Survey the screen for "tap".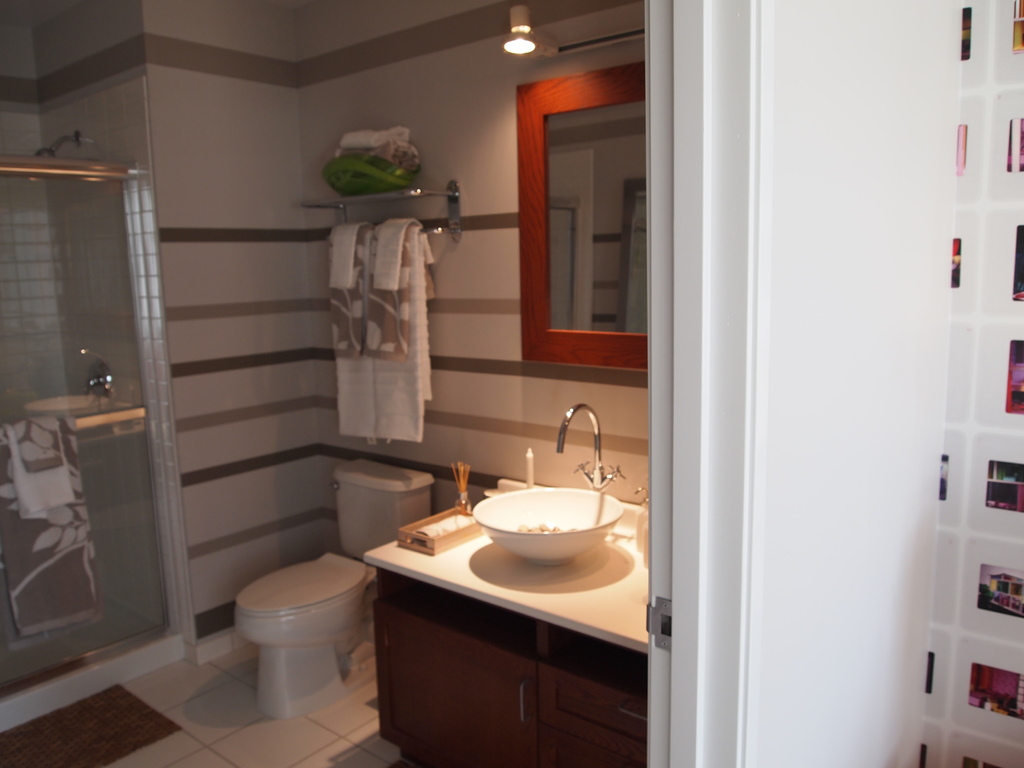
Survey found: box=[85, 362, 110, 400].
